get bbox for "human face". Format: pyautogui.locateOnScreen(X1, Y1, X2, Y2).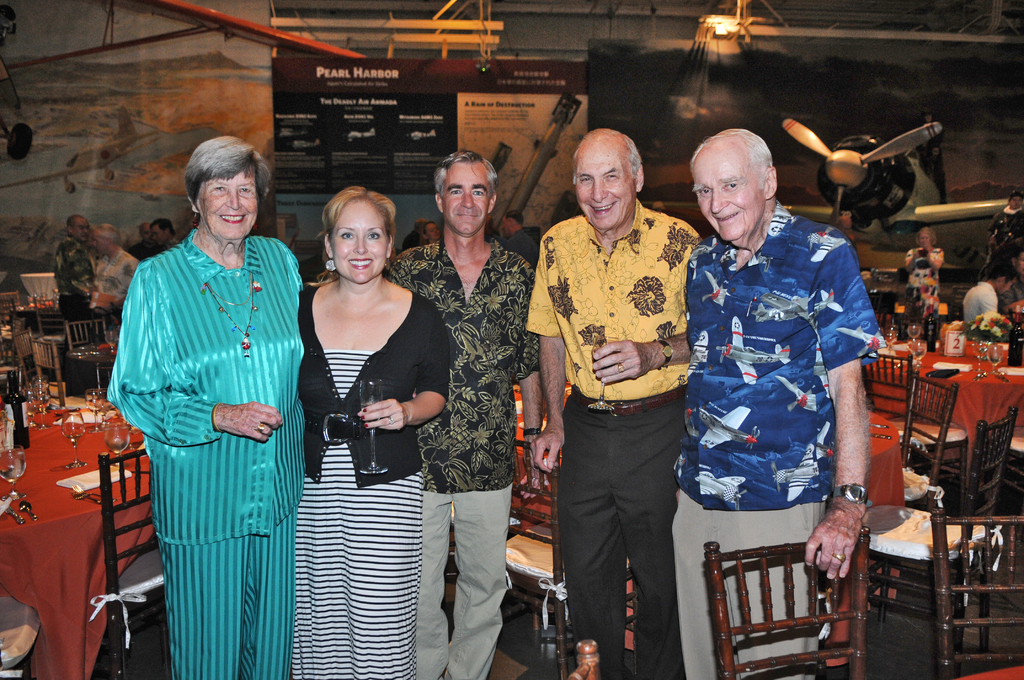
pyautogui.locateOnScreen(564, 145, 641, 236).
